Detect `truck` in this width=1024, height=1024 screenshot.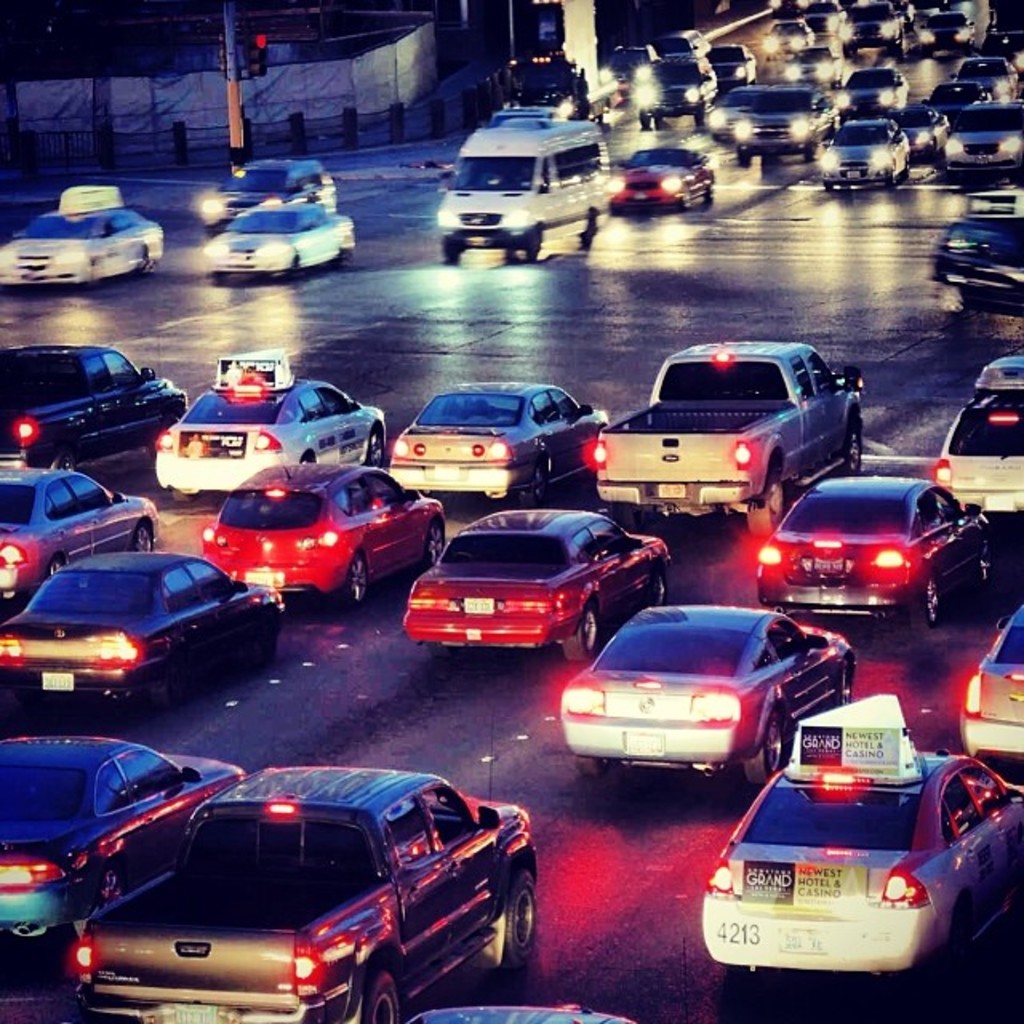
Detection: l=0, t=341, r=189, b=464.
